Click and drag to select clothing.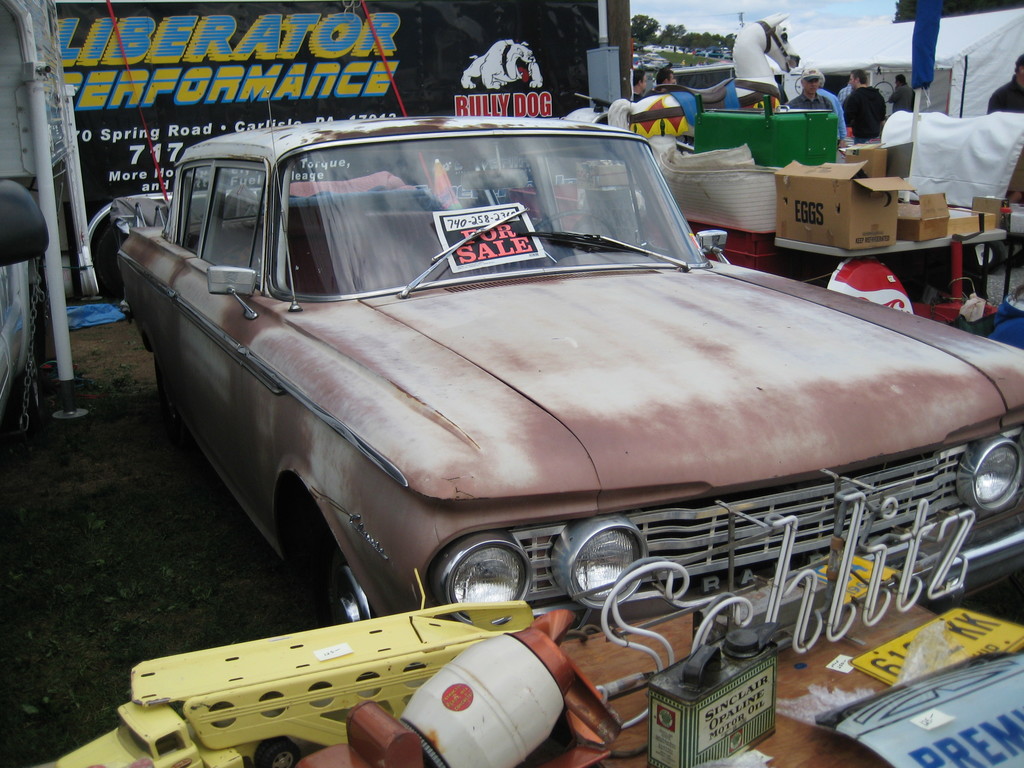
Selection: 887,83,914,112.
